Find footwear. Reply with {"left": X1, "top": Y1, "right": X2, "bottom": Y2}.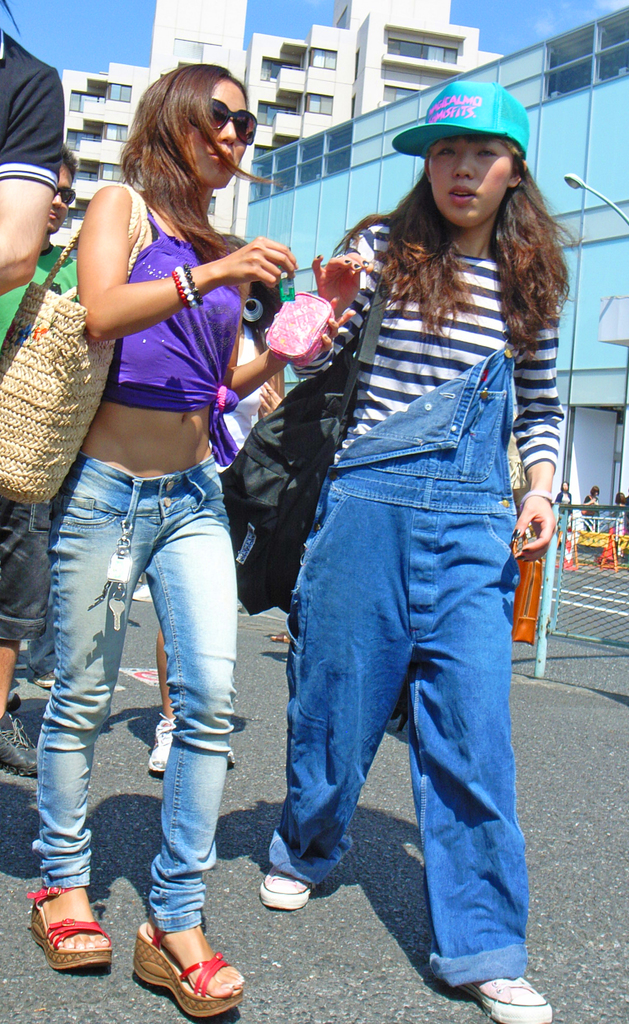
{"left": 266, "top": 627, "right": 289, "bottom": 641}.
